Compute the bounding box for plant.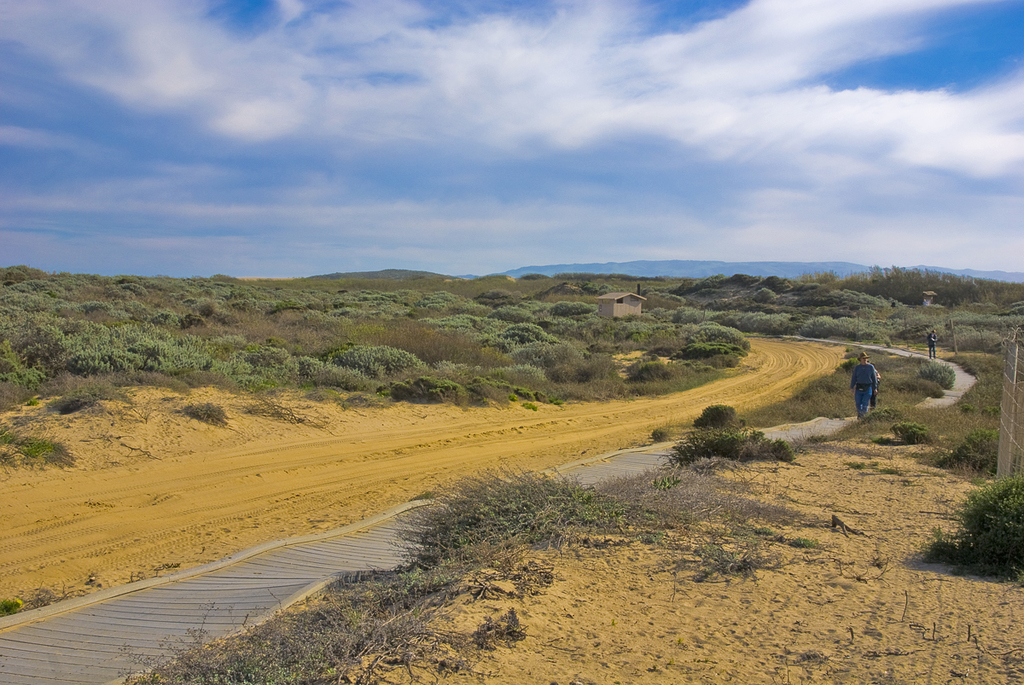
[x1=925, y1=353, x2=955, y2=392].
